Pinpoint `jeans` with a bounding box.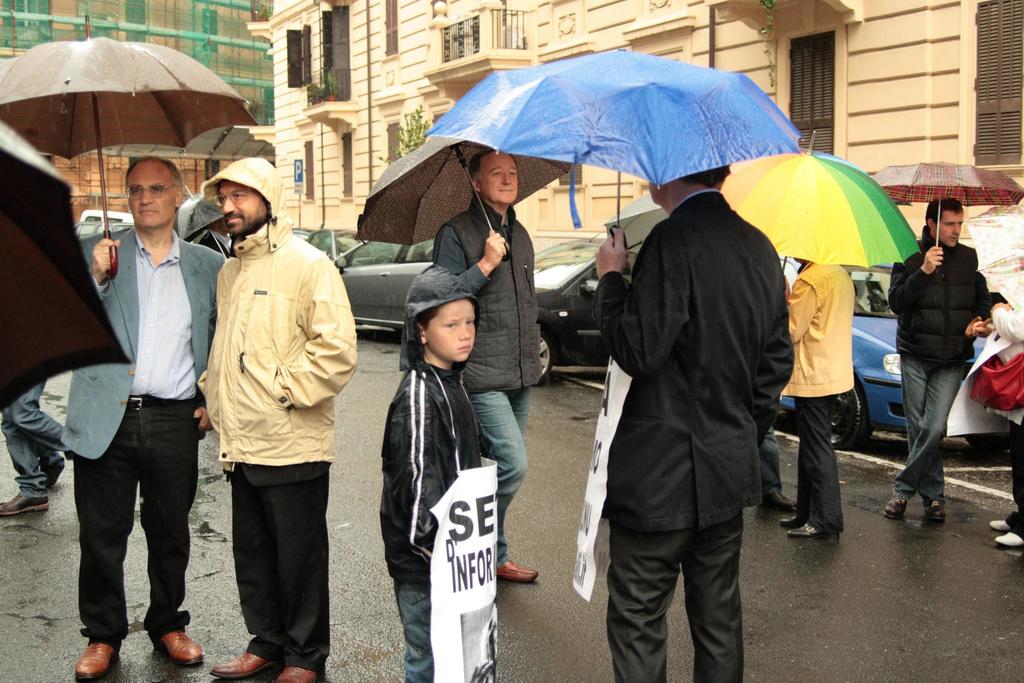
{"left": 899, "top": 353, "right": 961, "bottom": 503}.
